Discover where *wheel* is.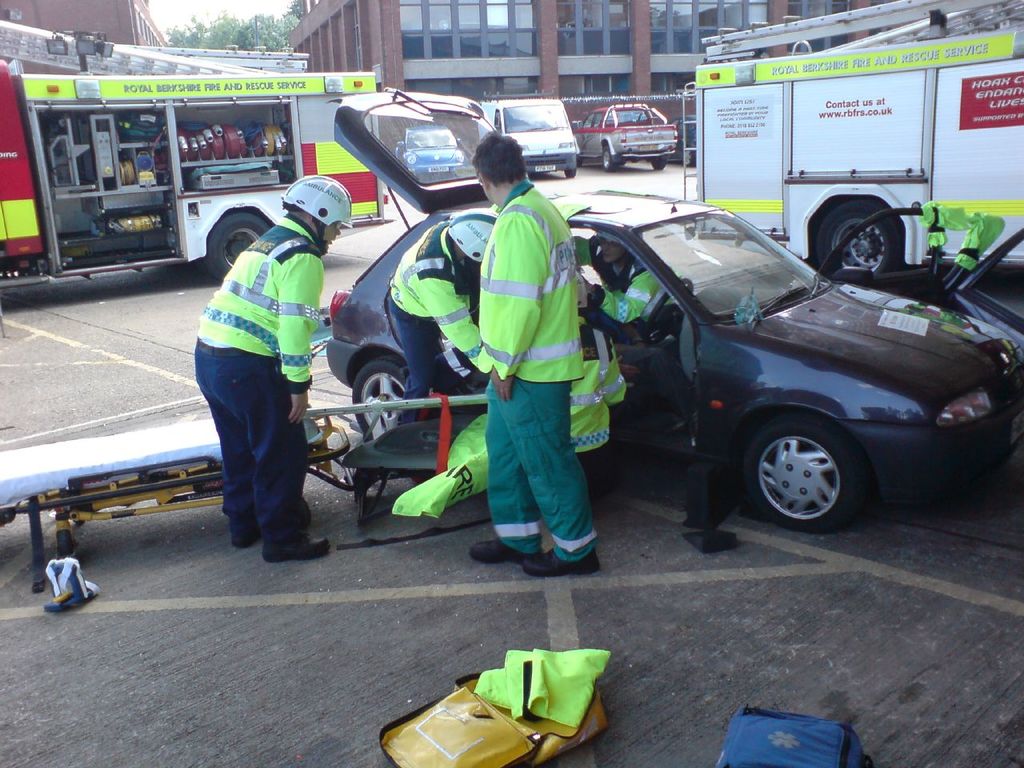
Discovered at <region>754, 421, 869, 520</region>.
